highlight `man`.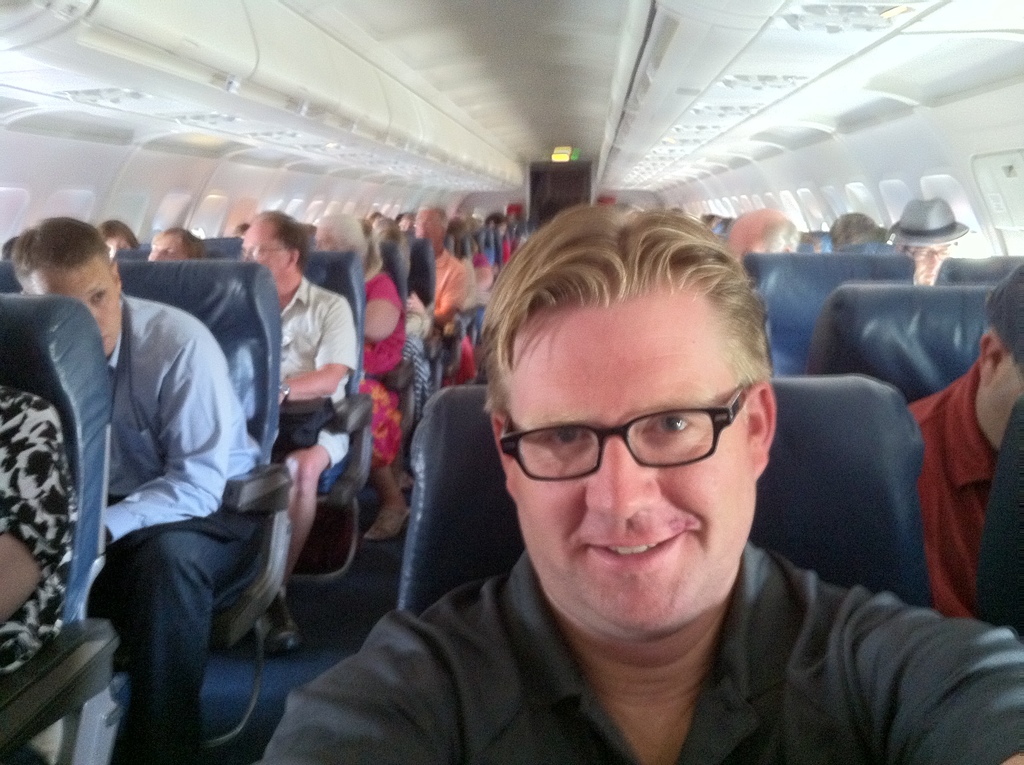
Highlighted region: box=[6, 221, 269, 763].
